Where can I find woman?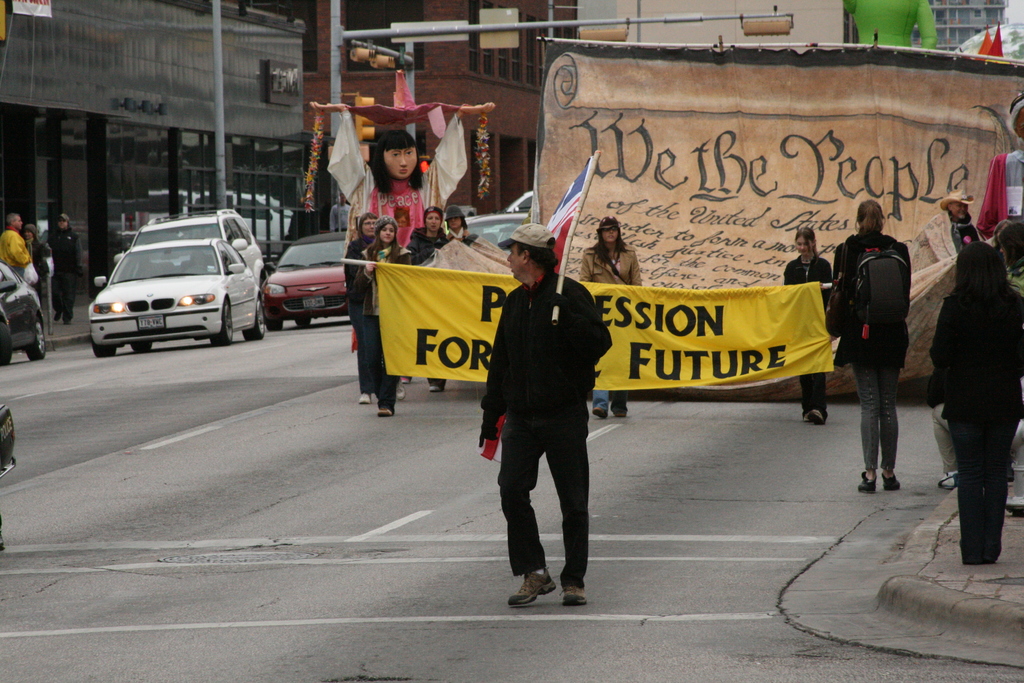
You can find it at crop(831, 196, 908, 495).
